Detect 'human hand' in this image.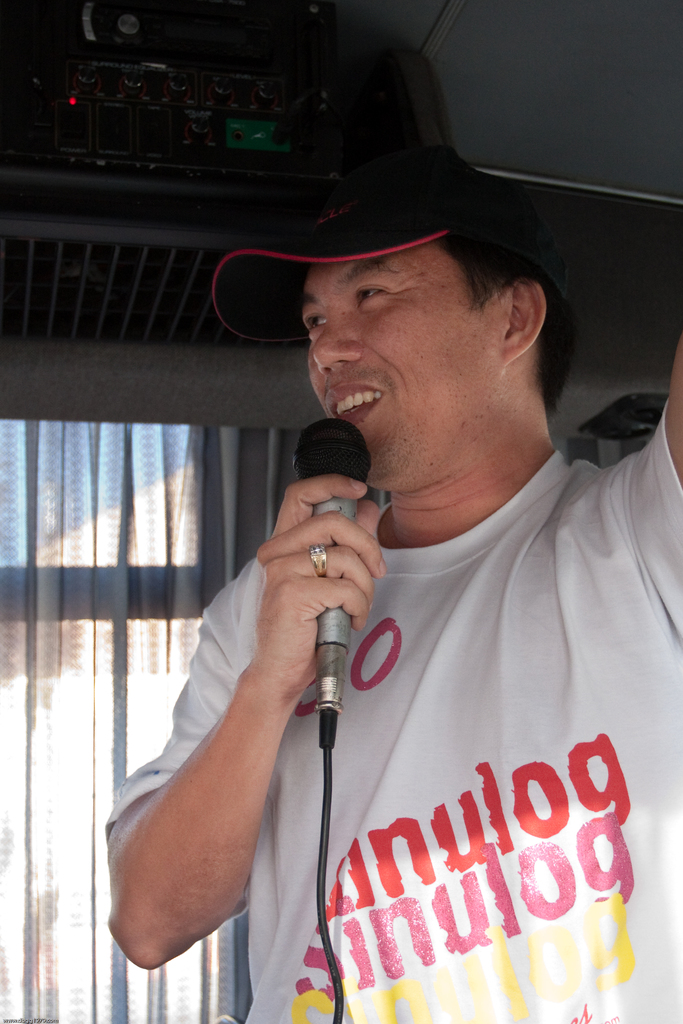
Detection: select_region(252, 493, 386, 707).
